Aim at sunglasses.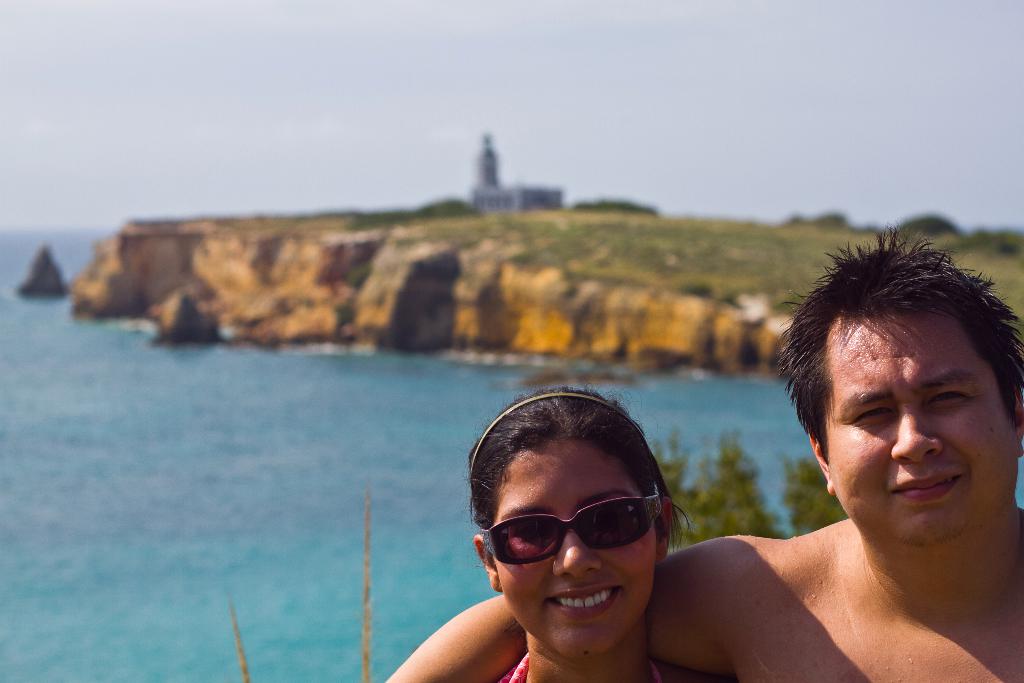
Aimed at [477,483,661,564].
